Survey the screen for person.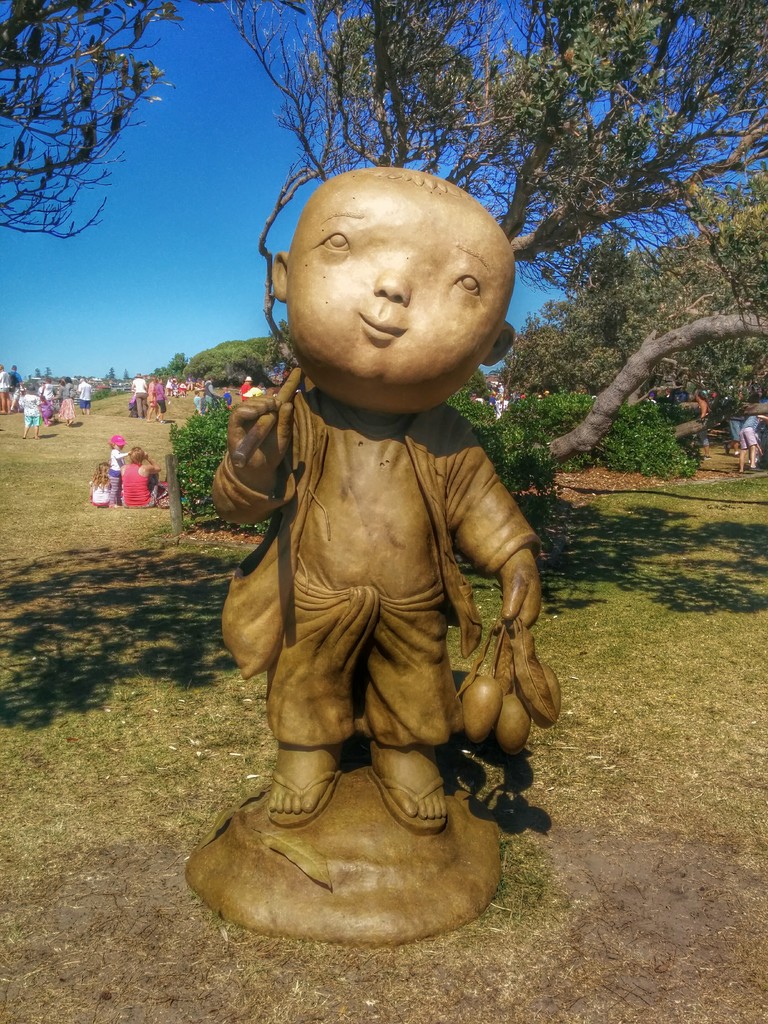
Survey found: 117 447 161 502.
